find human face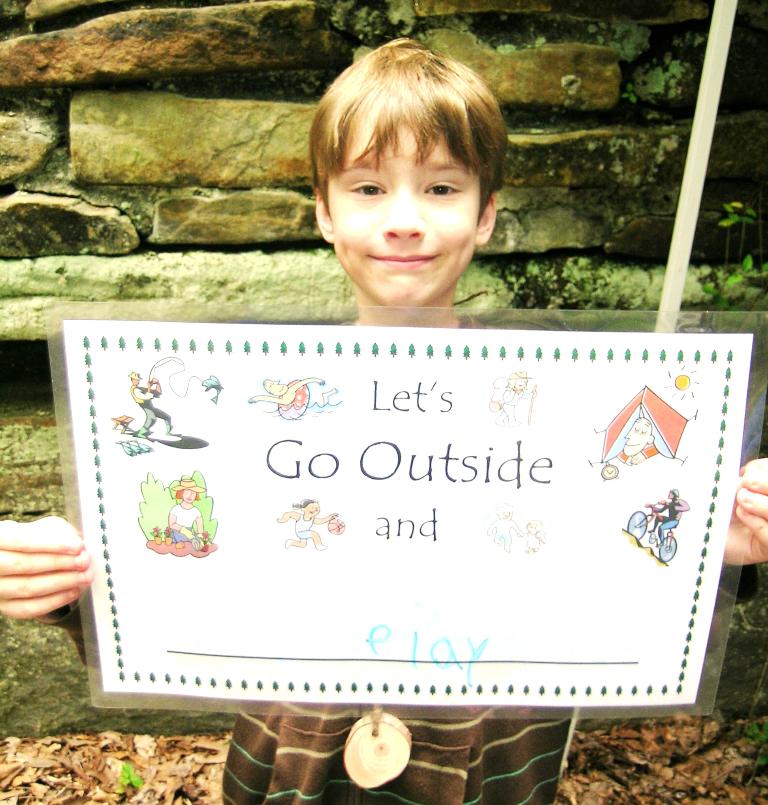
[667,491,673,499]
